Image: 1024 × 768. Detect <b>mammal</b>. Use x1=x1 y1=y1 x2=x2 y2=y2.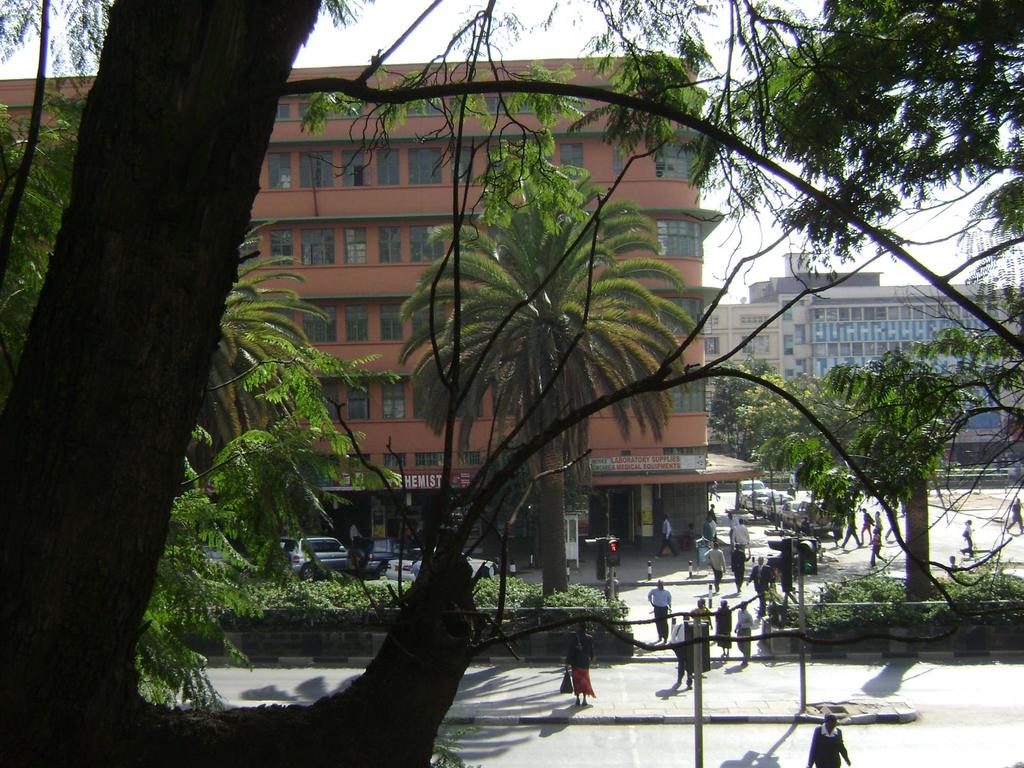
x1=690 y1=525 x2=696 y2=547.
